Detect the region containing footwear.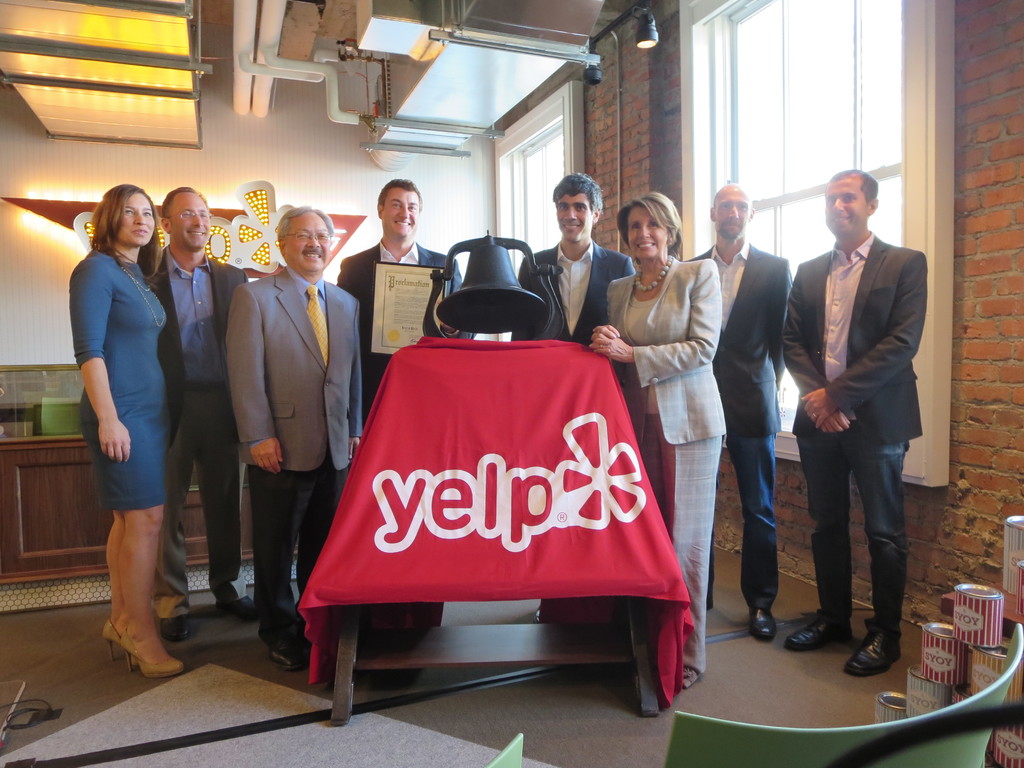
x1=89 y1=546 x2=168 y2=676.
